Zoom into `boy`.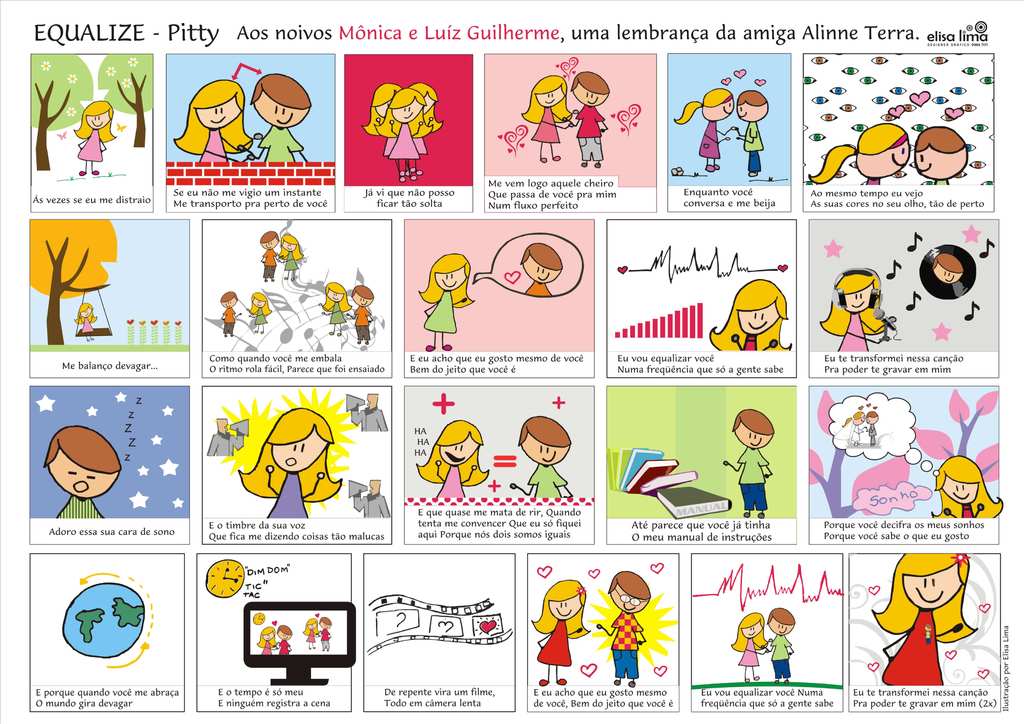
Zoom target: [312, 615, 335, 654].
